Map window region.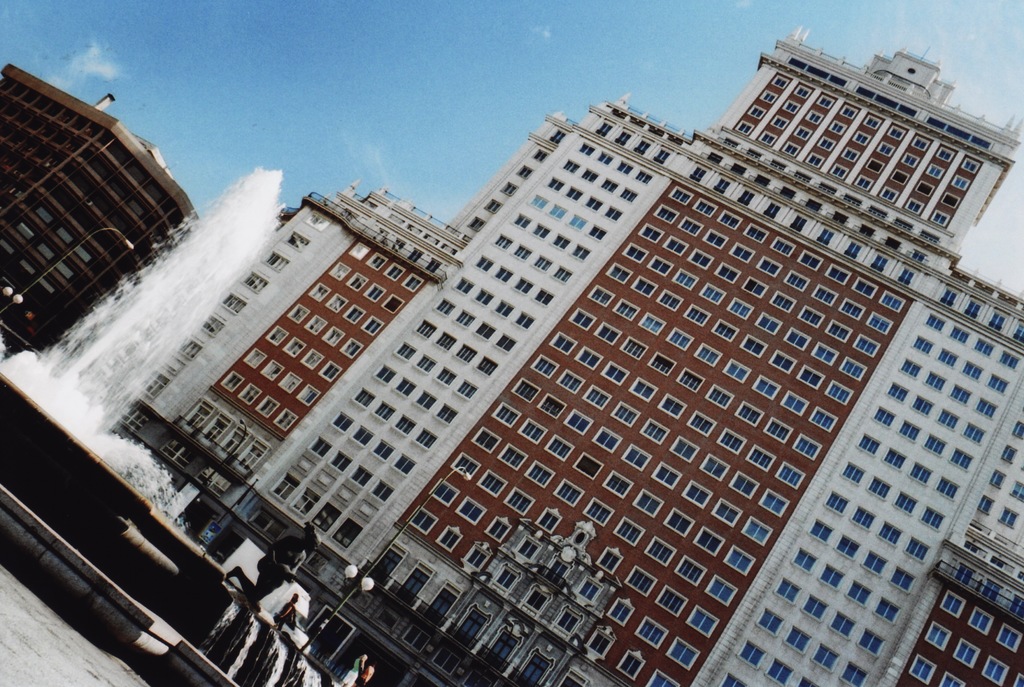
Mapped to [x1=353, y1=270, x2=365, y2=289].
